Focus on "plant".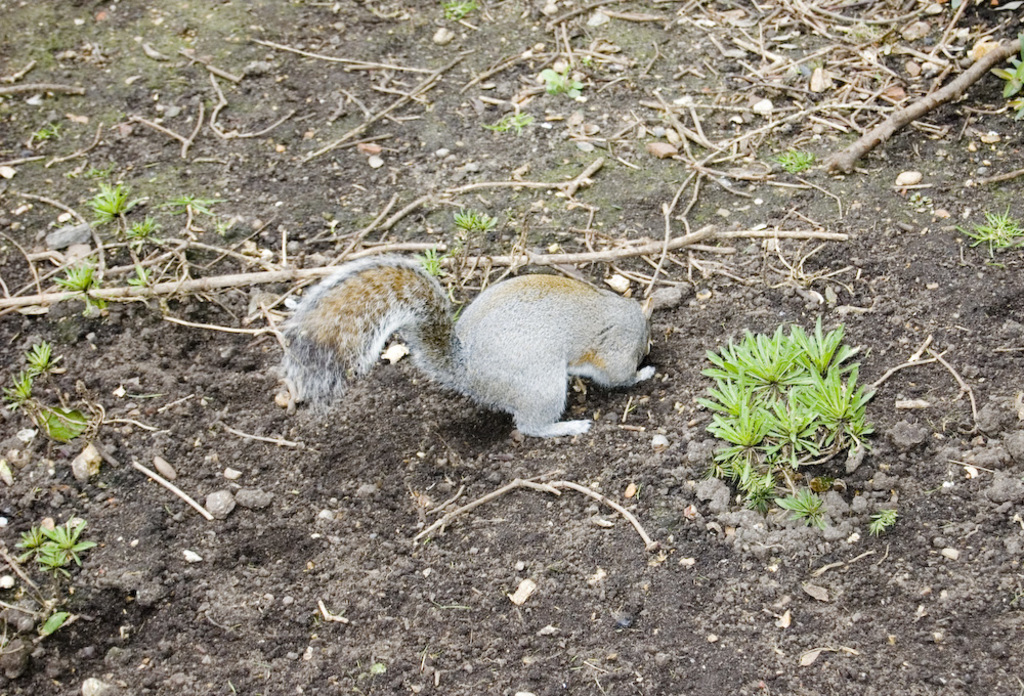
Focused at select_region(39, 512, 92, 571).
